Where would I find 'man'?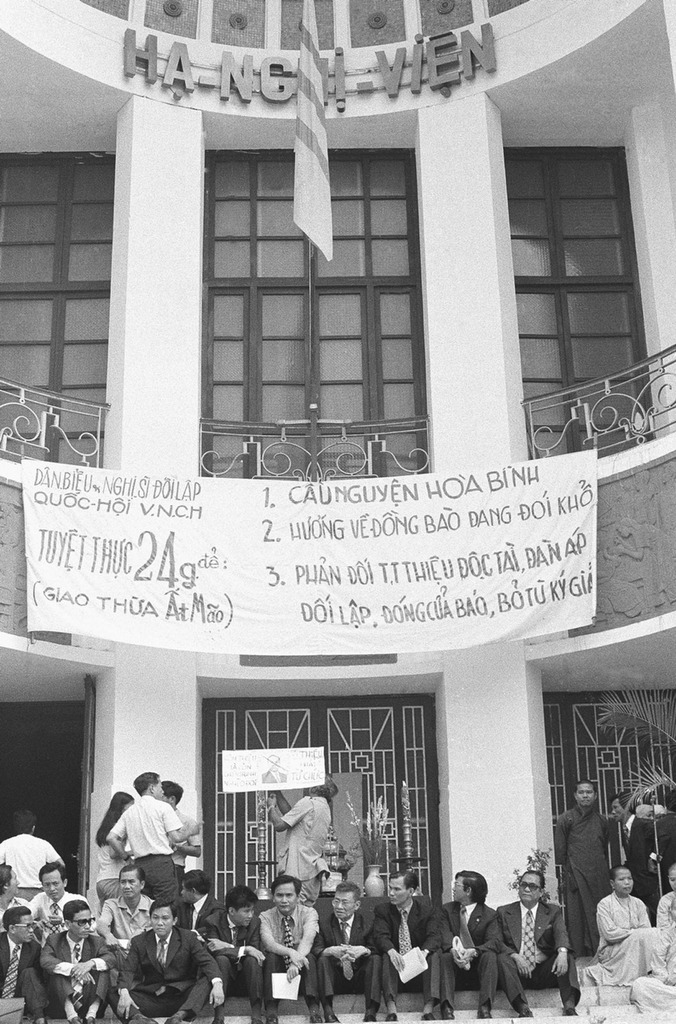
At [180, 868, 227, 938].
